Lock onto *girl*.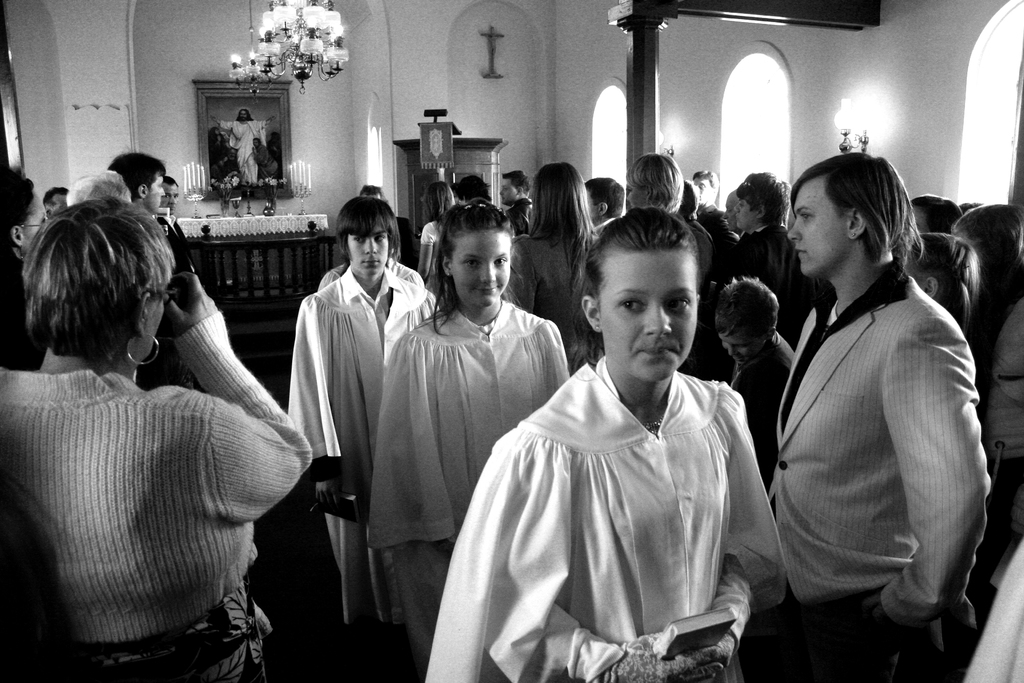
Locked: rect(365, 198, 572, 654).
